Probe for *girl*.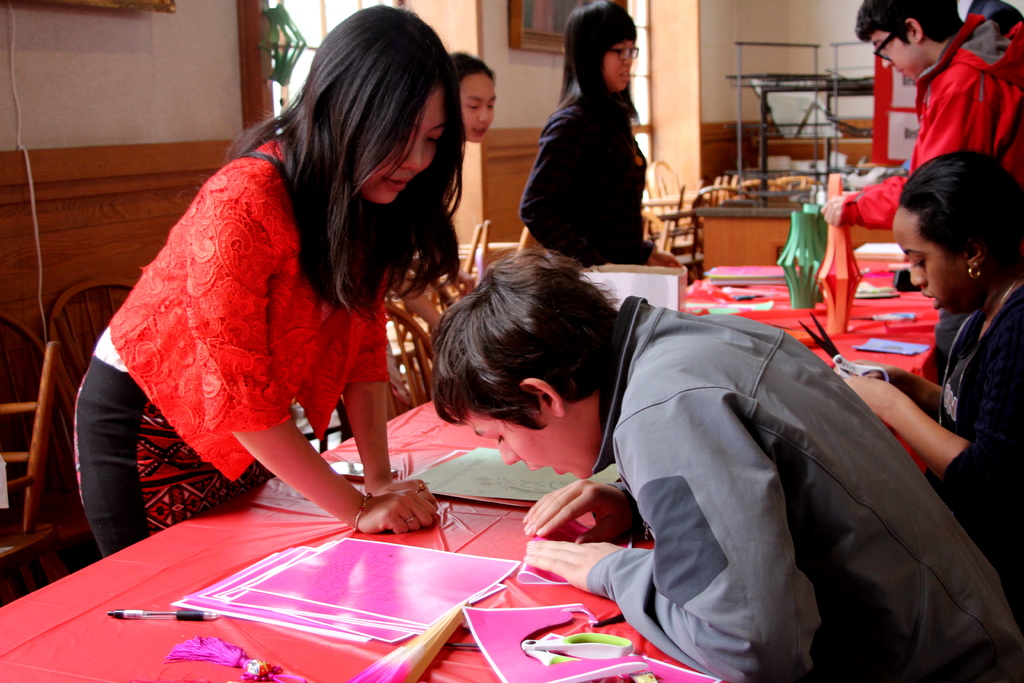
Probe result: Rect(73, 4, 442, 563).
